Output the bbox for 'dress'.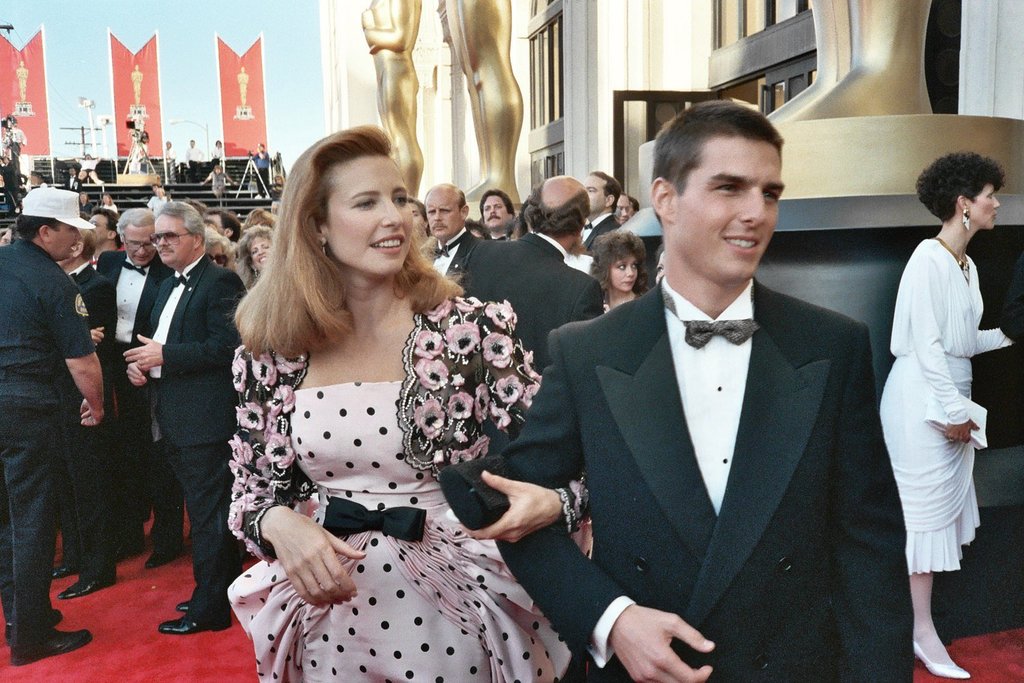
detection(219, 293, 554, 682).
